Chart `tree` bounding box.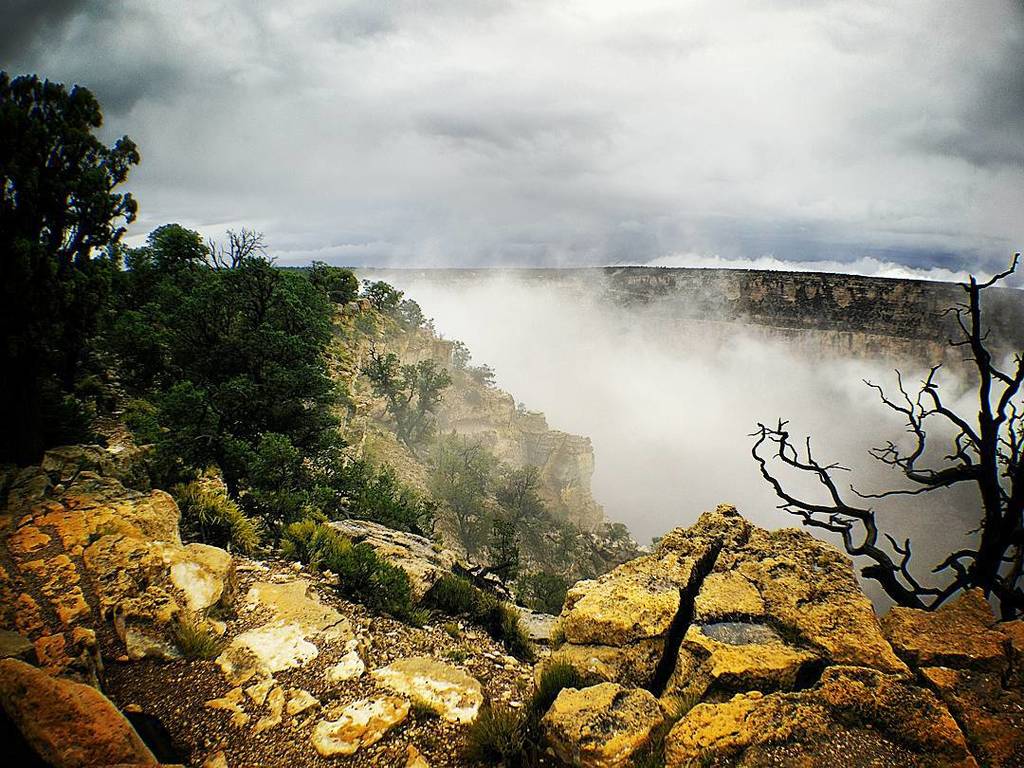
Charted: bbox=[478, 359, 502, 382].
